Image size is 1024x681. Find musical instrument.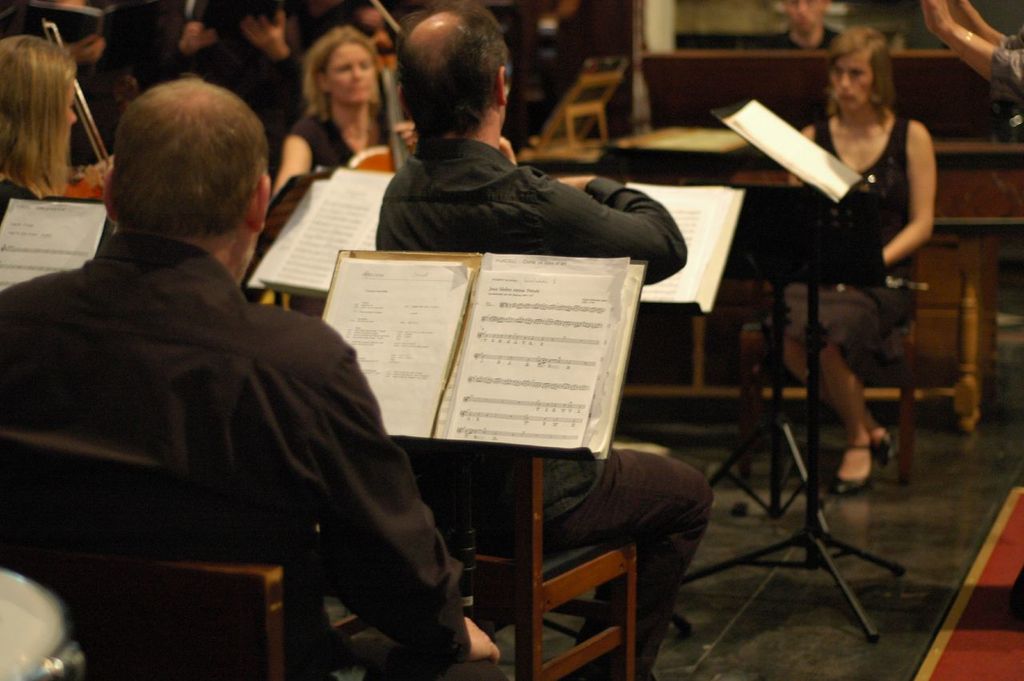
33/6/114/203.
